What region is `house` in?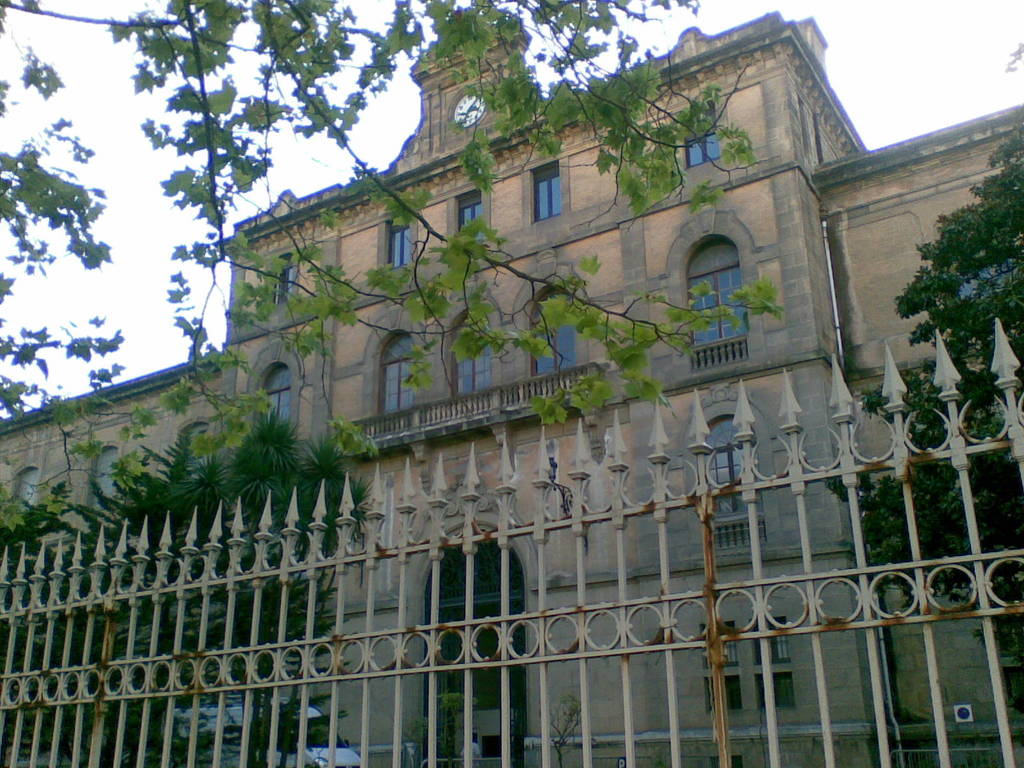
bbox=[0, 13, 1023, 767].
